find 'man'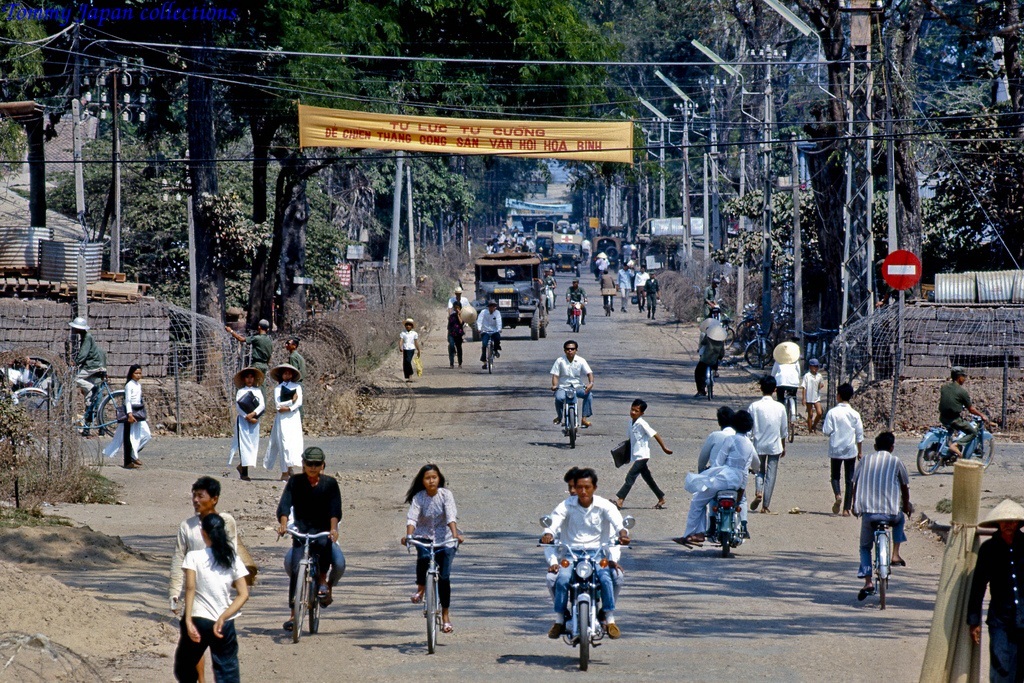
bbox(547, 473, 623, 610)
